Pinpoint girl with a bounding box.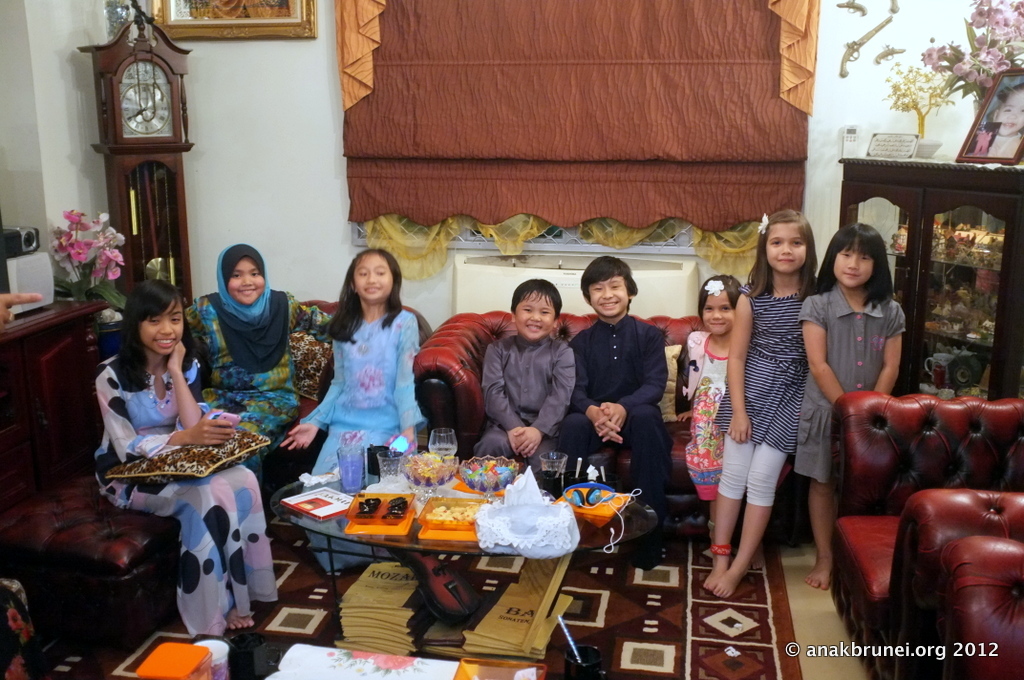
{"x1": 708, "y1": 196, "x2": 826, "y2": 595}.
